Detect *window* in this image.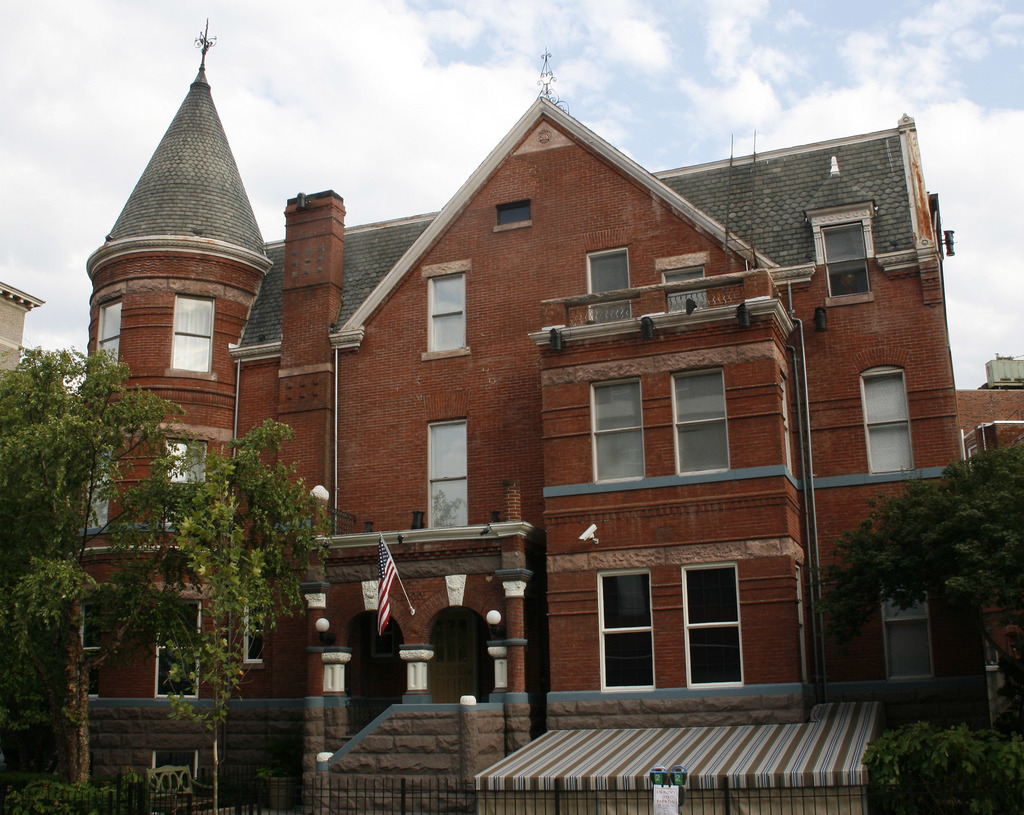
Detection: 243 602 262 663.
